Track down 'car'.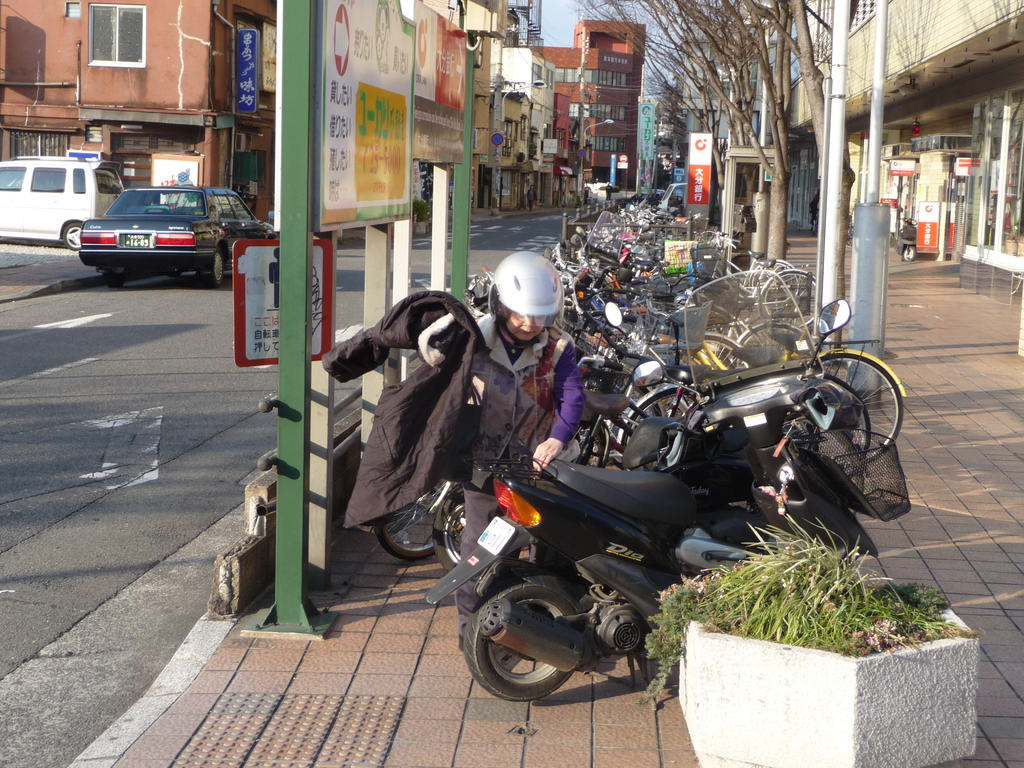
Tracked to x1=1 y1=156 x2=123 y2=257.
